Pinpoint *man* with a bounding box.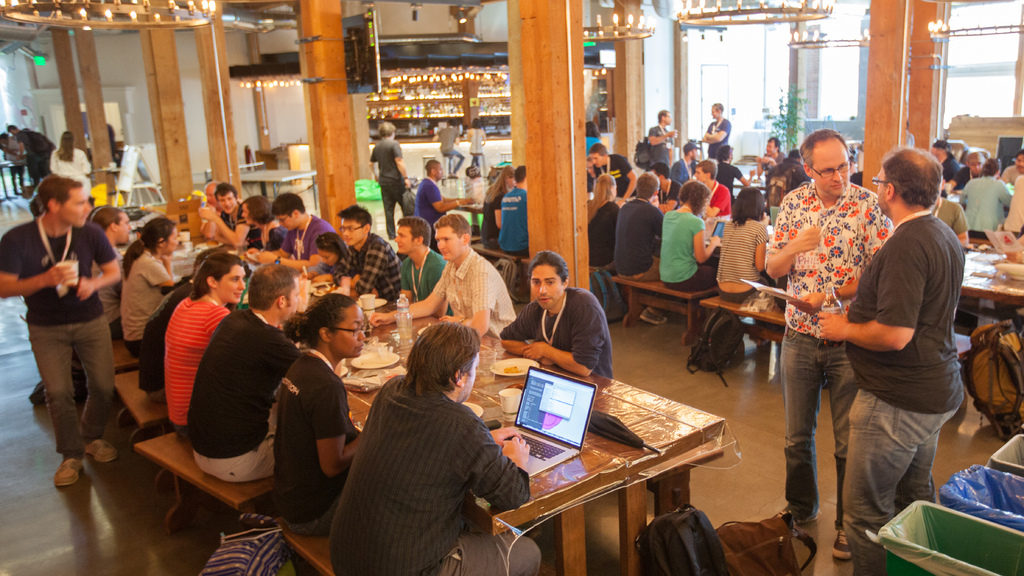
[left=703, top=102, right=732, bottom=160].
